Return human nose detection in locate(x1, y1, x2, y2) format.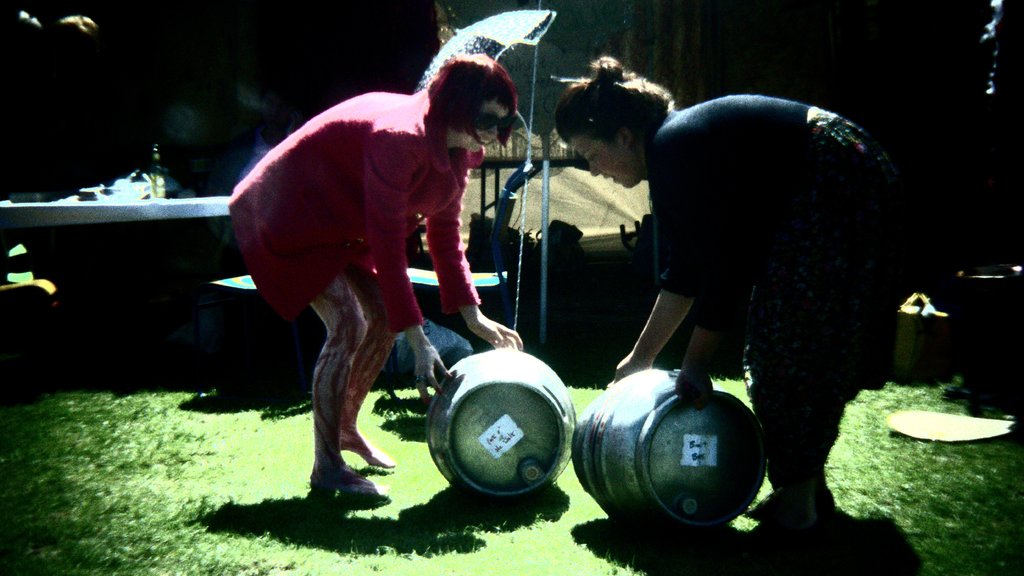
locate(488, 120, 499, 145).
